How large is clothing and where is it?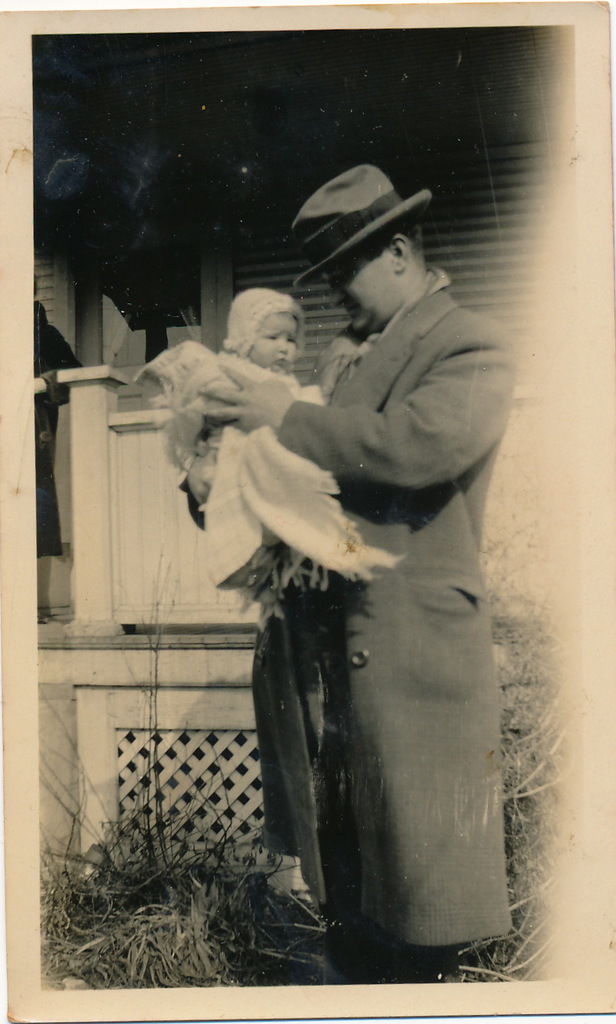
Bounding box: bbox=[154, 345, 392, 591].
